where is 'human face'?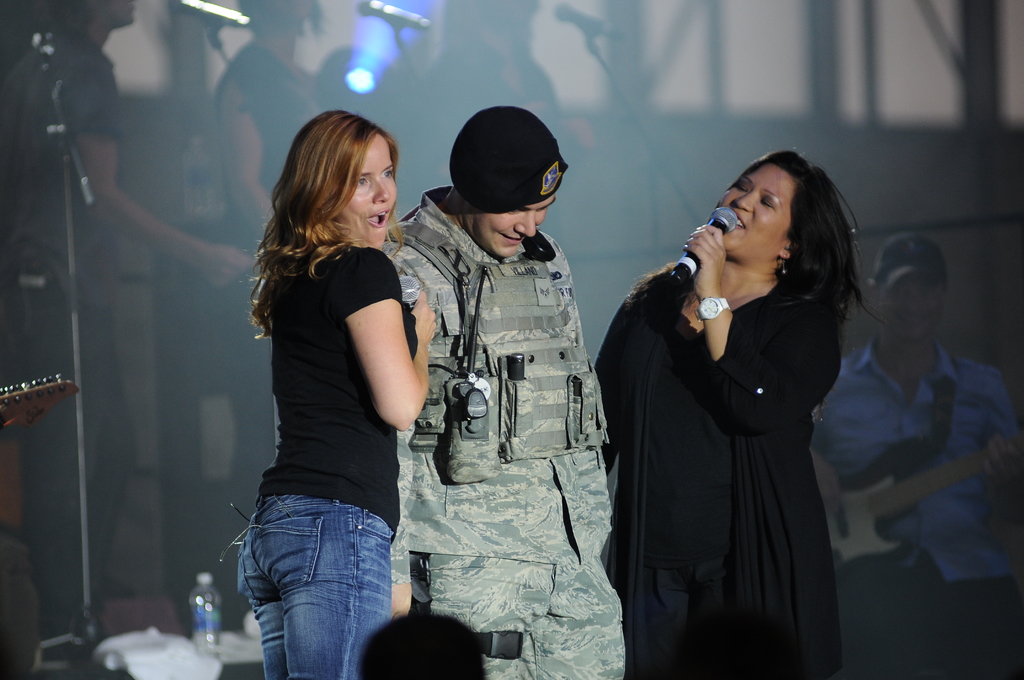
l=876, t=275, r=944, b=343.
